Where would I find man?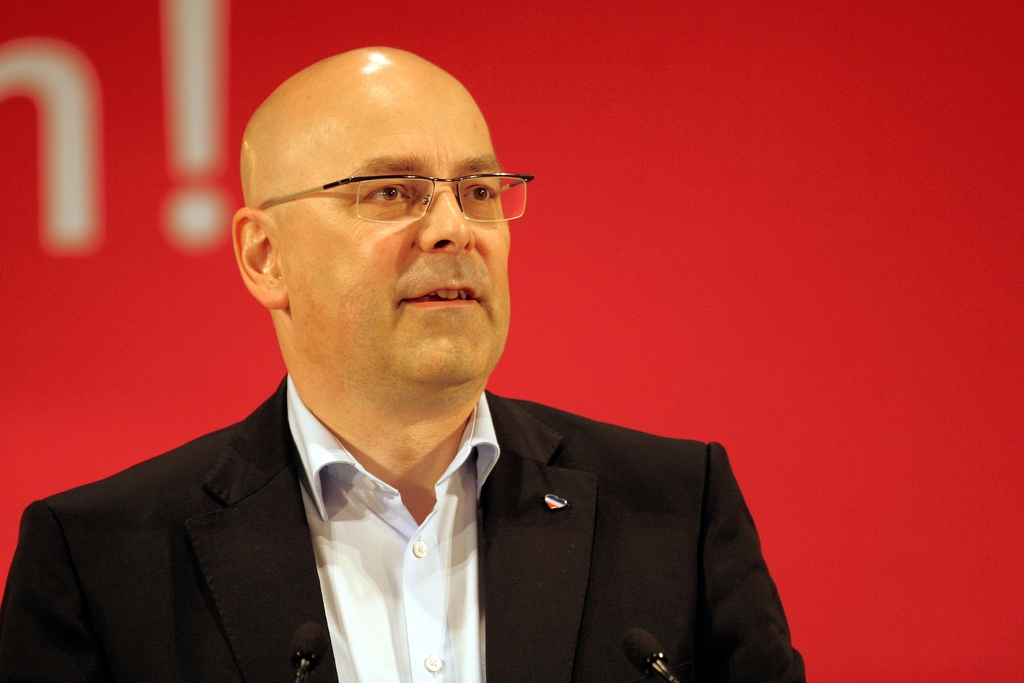
At Rect(61, 84, 798, 661).
